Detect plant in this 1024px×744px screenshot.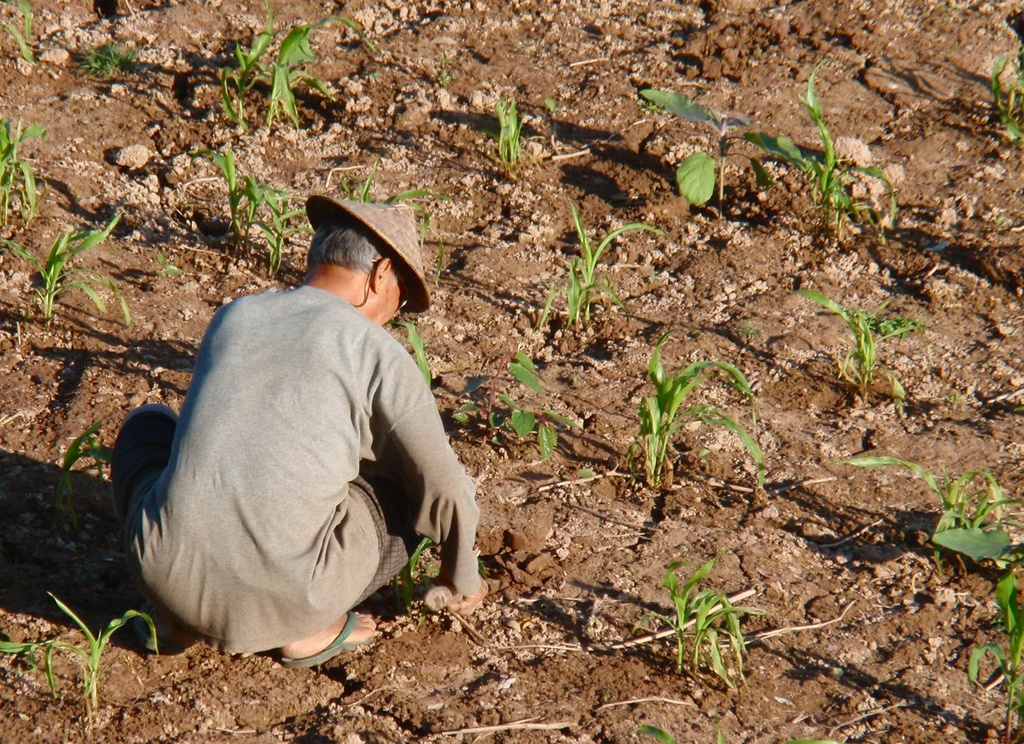
Detection: bbox=(538, 191, 663, 327).
